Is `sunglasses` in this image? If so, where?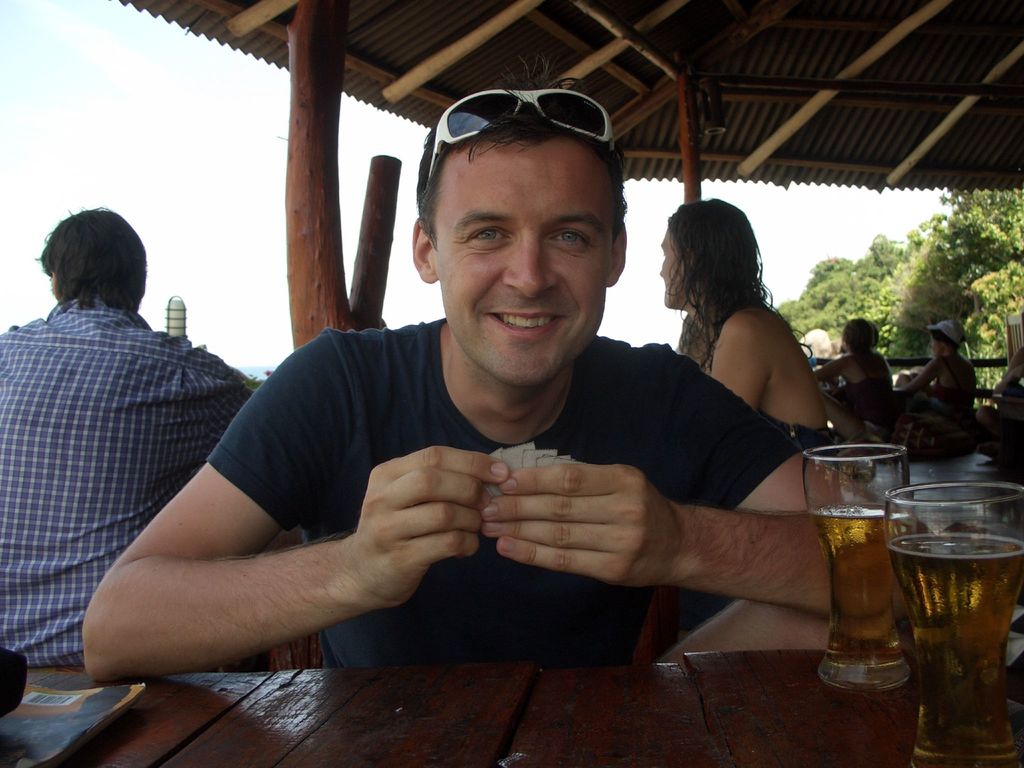
Yes, at BBox(426, 89, 617, 180).
